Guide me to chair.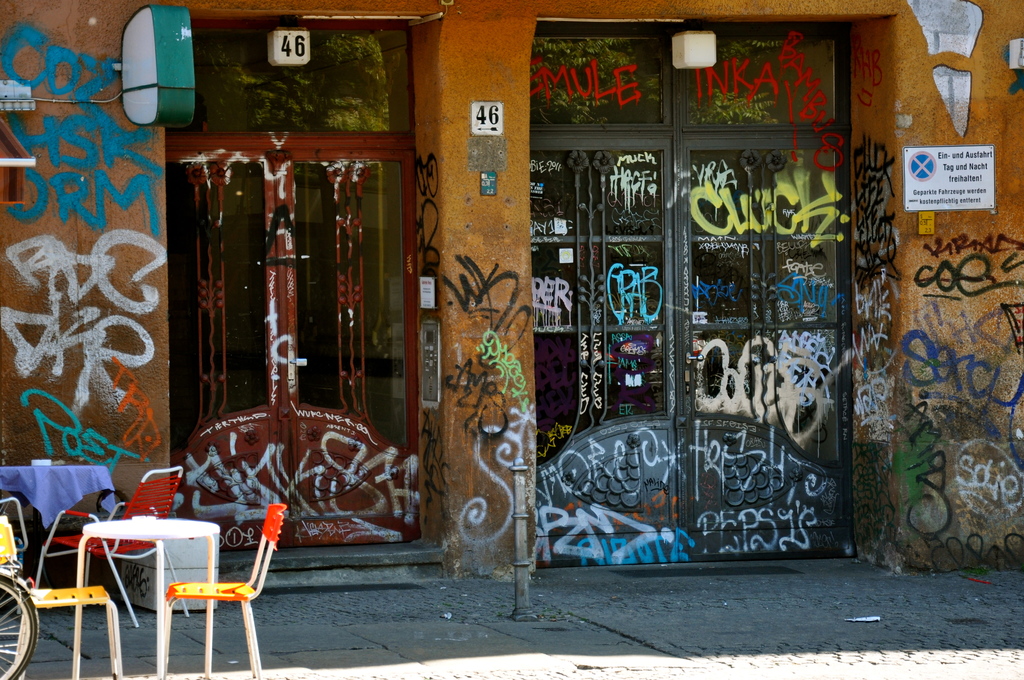
Guidance: (x1=35, y1=466, x2=195, y2=625).
